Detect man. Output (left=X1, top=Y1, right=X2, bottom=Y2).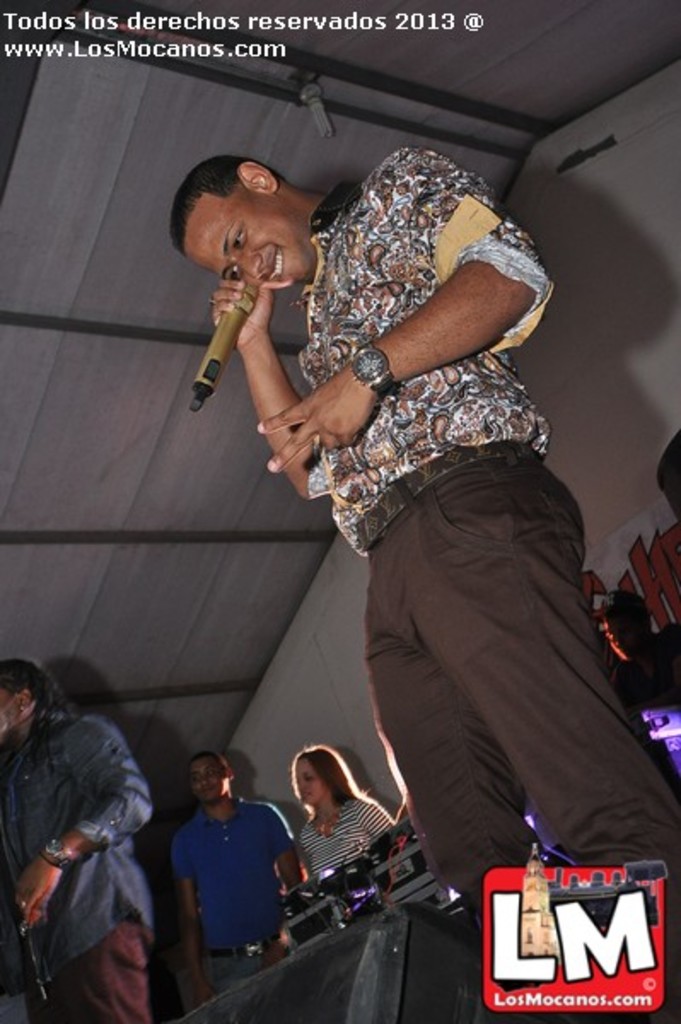
(left=169, top=157, right=679, bottom=1022).
